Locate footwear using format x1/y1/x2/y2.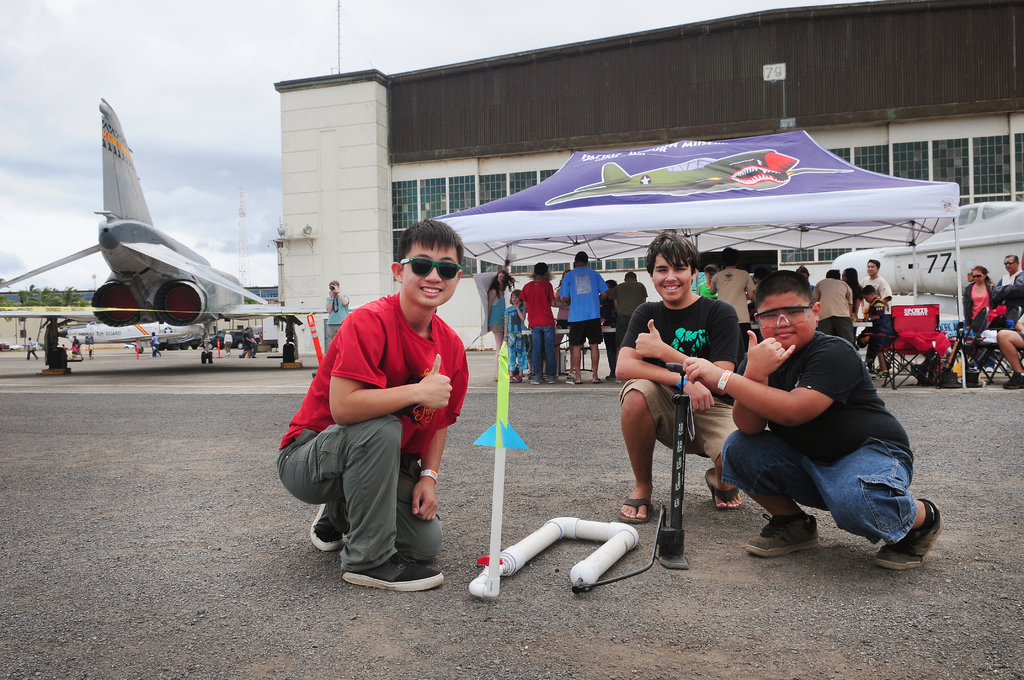
873/495/947/569.
